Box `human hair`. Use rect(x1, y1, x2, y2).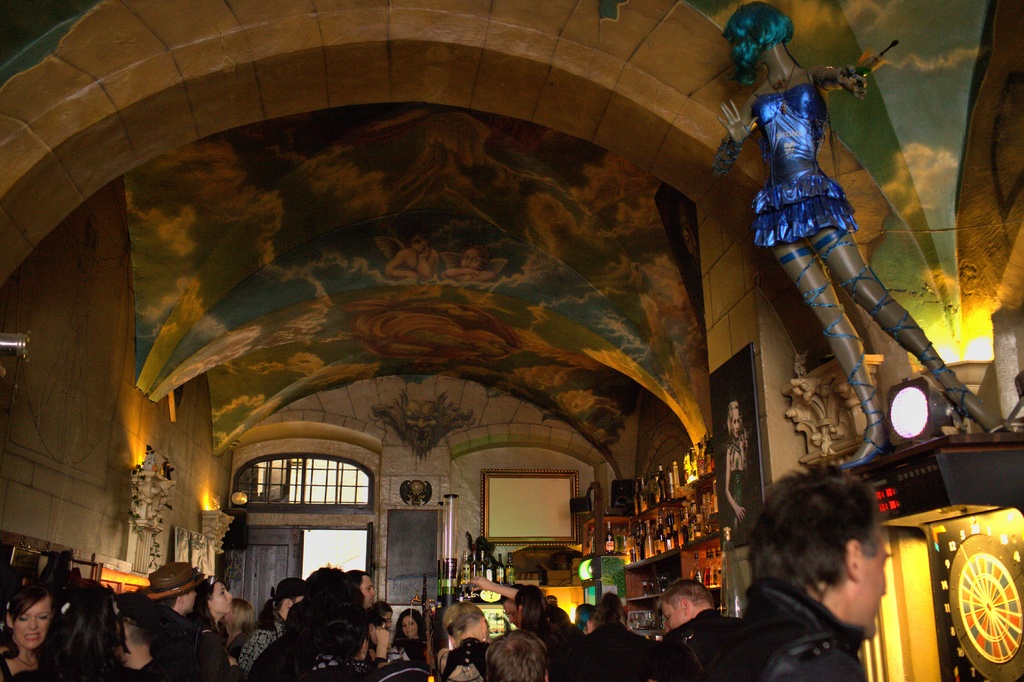
rect(256, 576, 305, 631).
